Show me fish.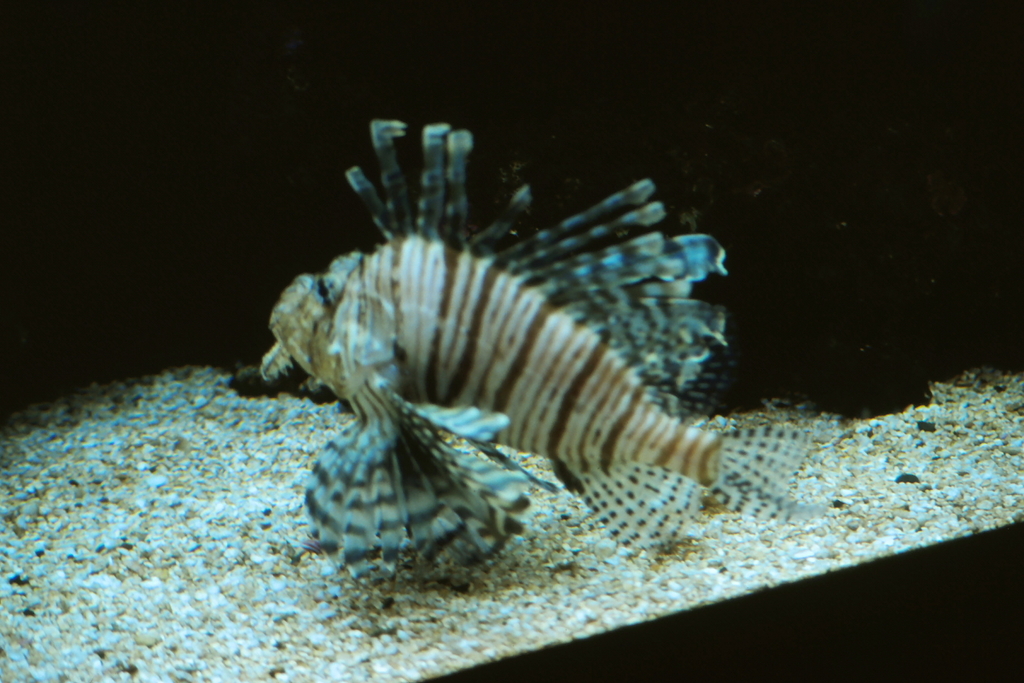
fish is here: x1=228, y1=110, x2=767, y2=627.
